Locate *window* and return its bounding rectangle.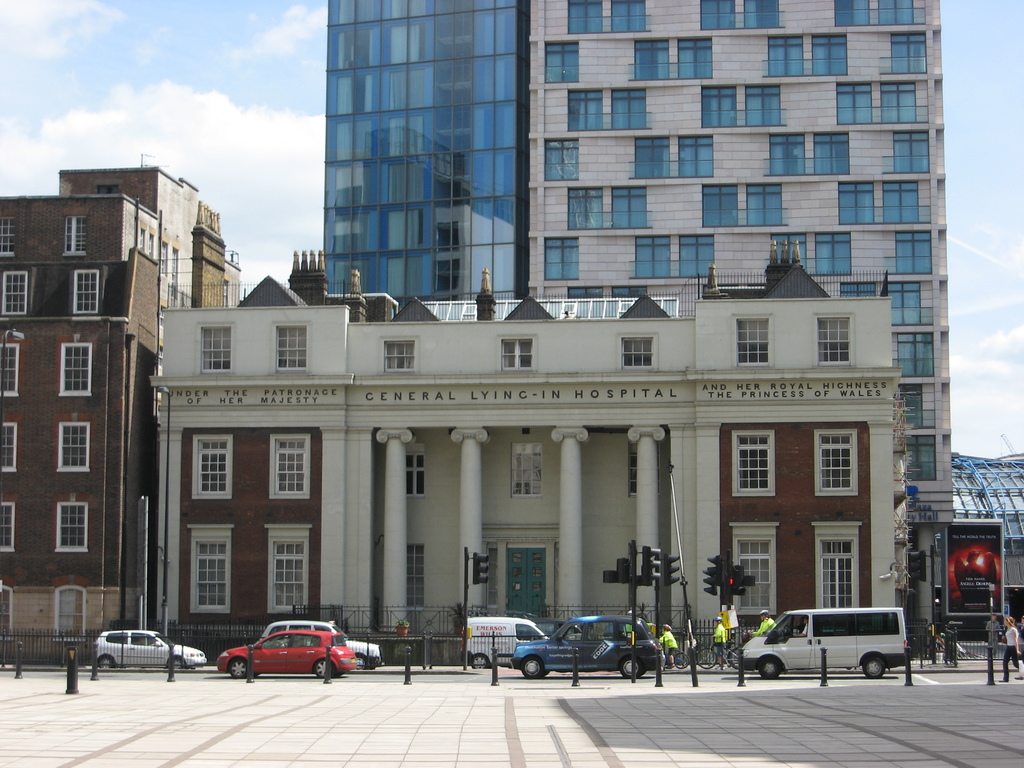
(x1=175, y1=248, x2=180, y2=282).
